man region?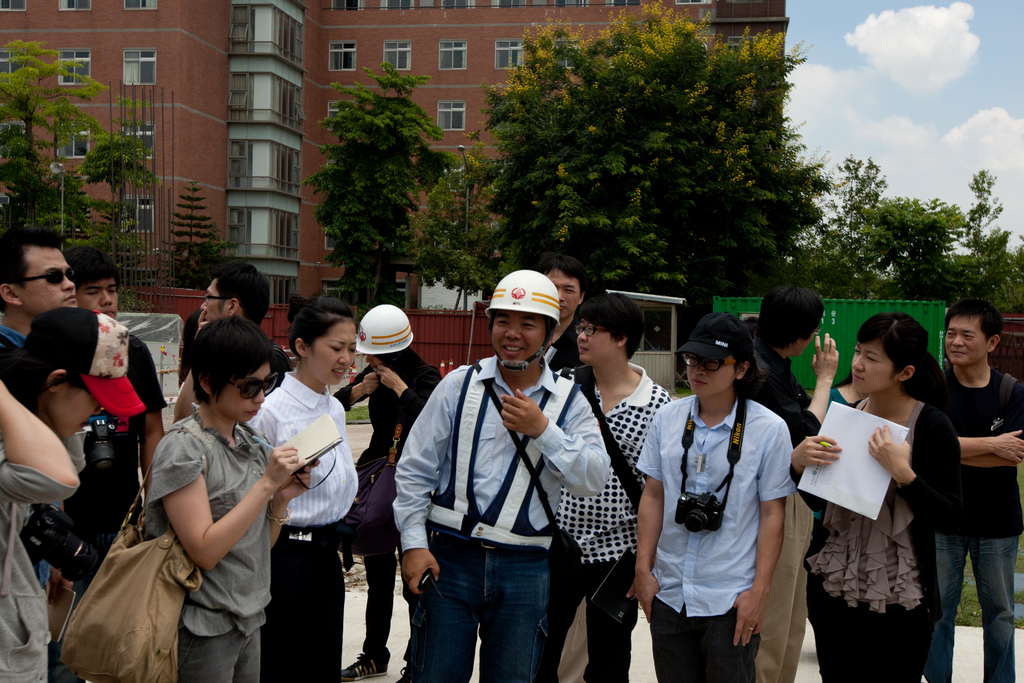
<bbox>67, 250, 173, 521</bbox>
